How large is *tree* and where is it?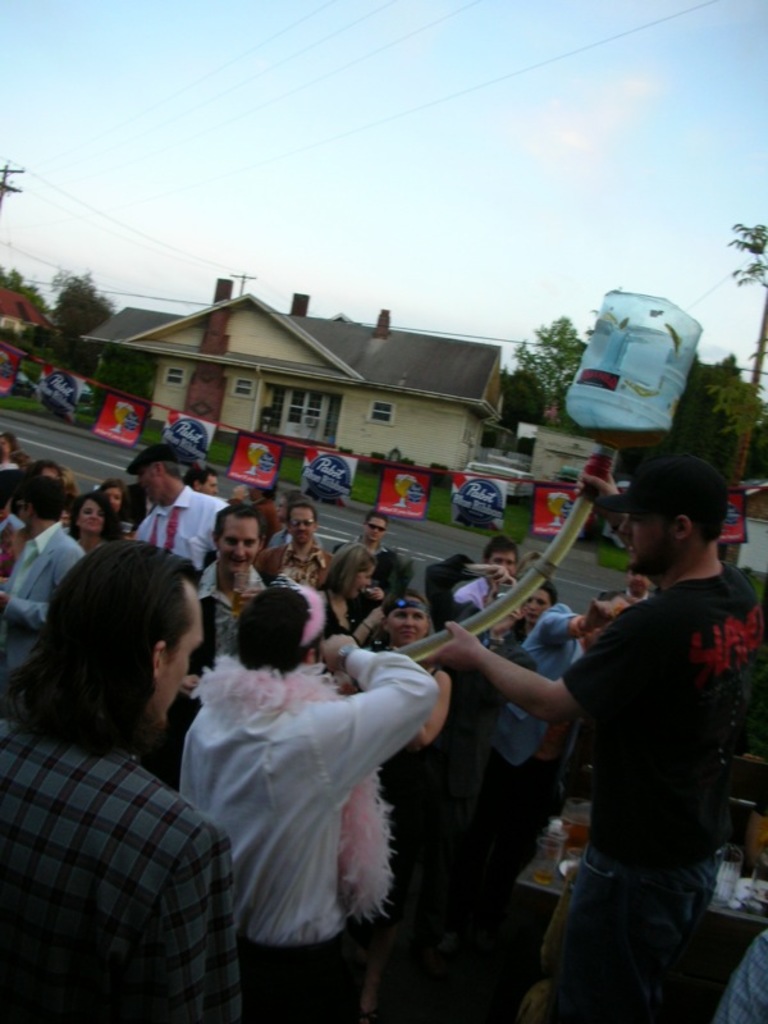
Bounding box: 50 275 118 338.
